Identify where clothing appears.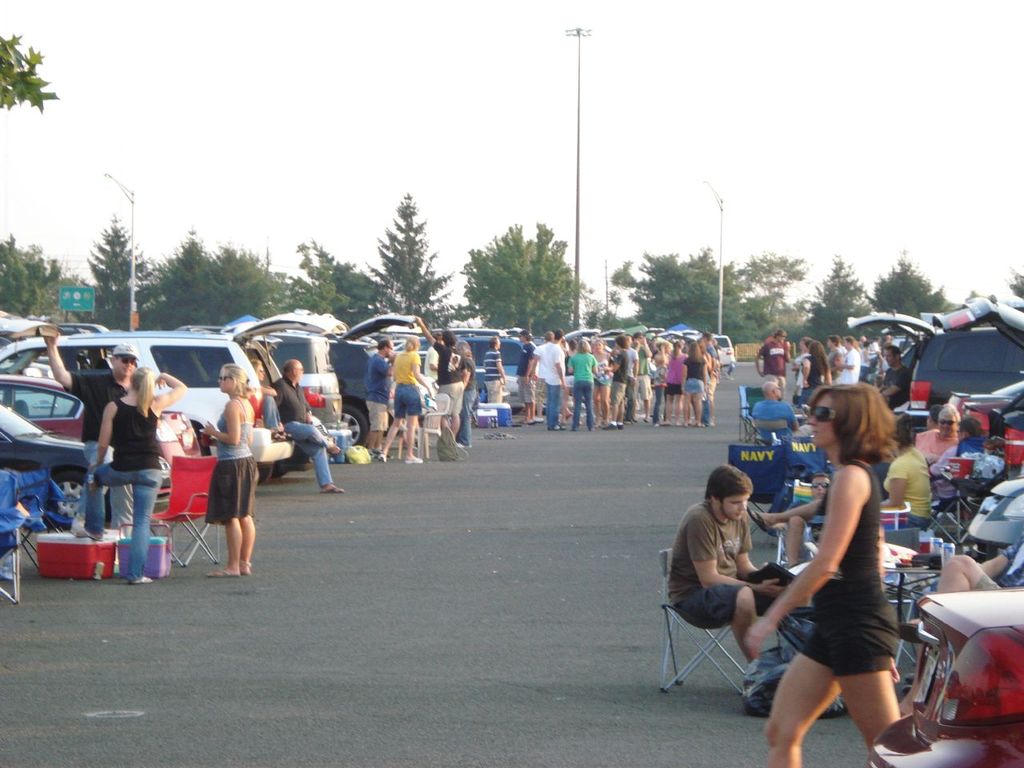
Appears at region(882, 446, 932, 530).
